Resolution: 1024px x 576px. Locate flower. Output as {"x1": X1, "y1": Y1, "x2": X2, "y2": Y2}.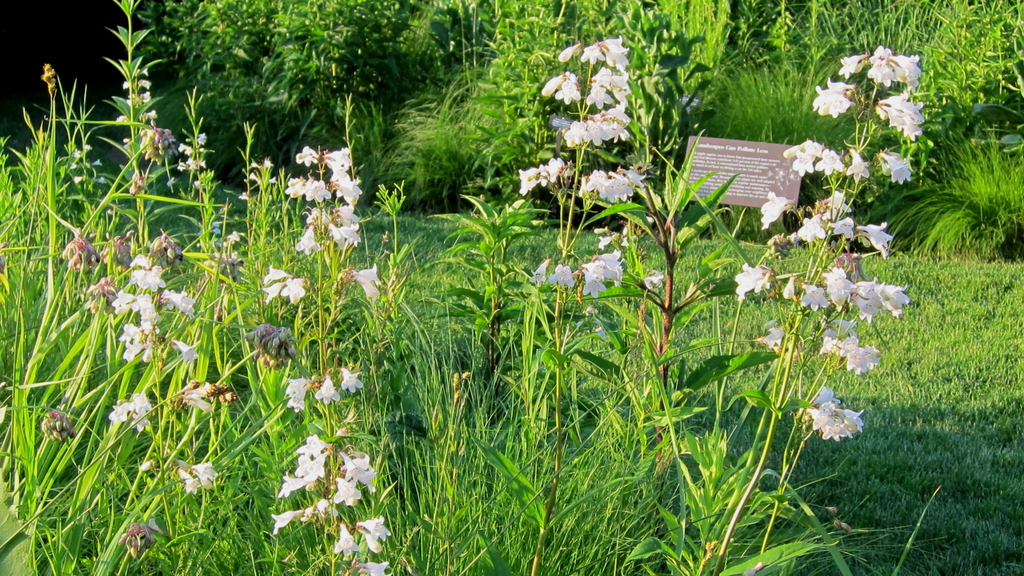
{"x1": 826, "y1": 191, "x2": 855, "y2": 218}.
